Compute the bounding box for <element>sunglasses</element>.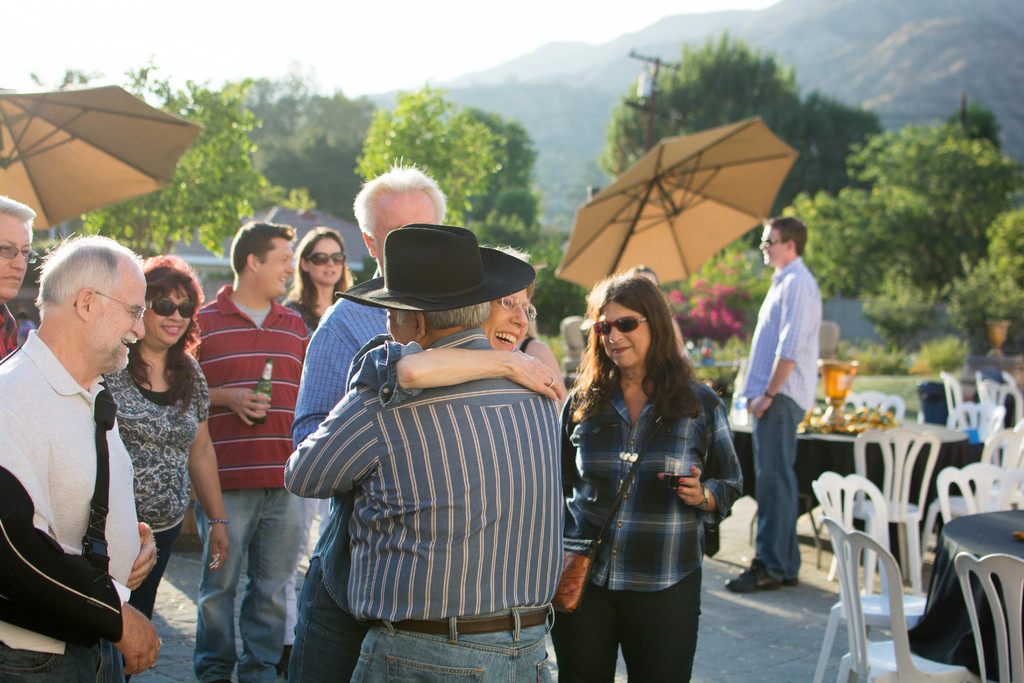
(x1=145, y1=299, x2=195, y2=320).
